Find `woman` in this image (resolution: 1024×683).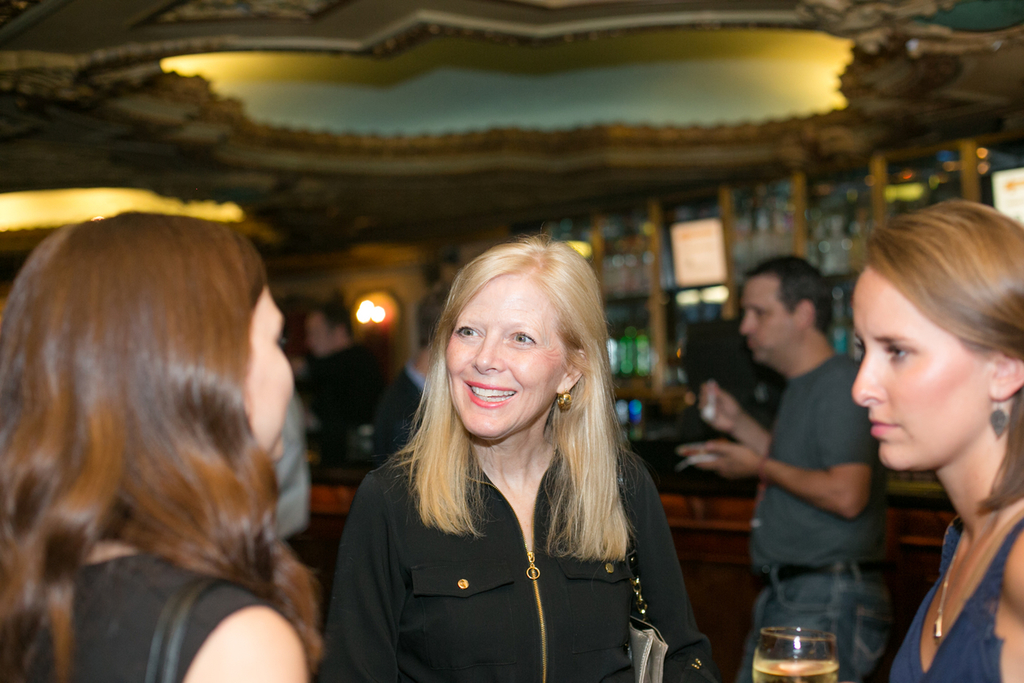
338 225 680 682.
